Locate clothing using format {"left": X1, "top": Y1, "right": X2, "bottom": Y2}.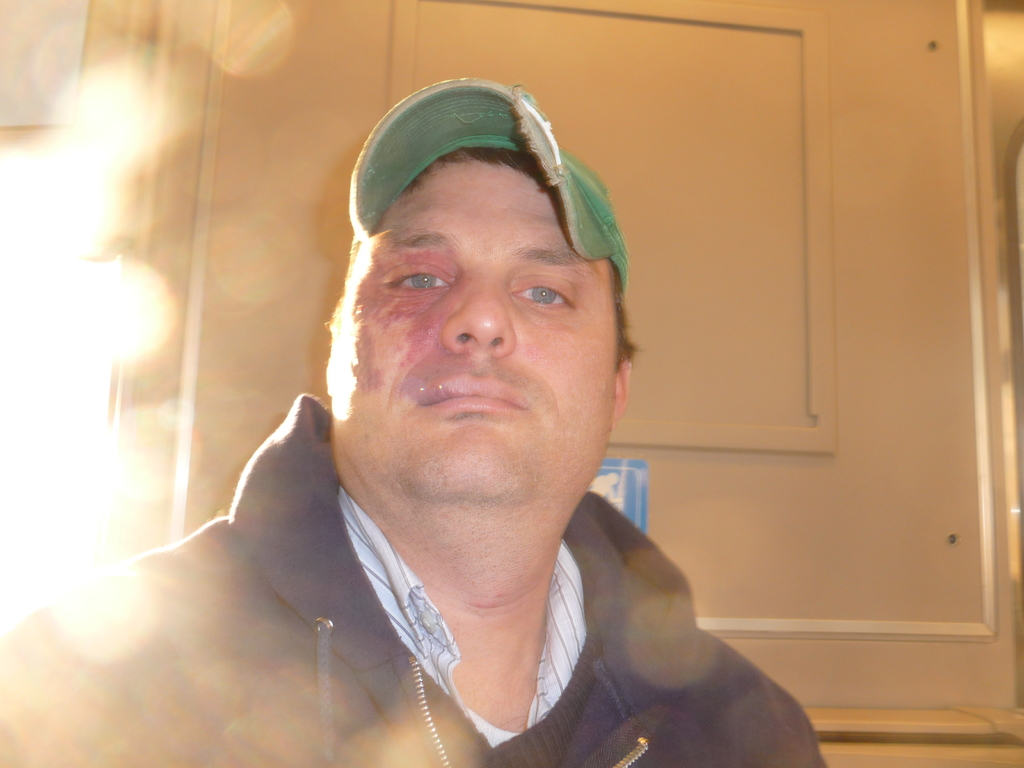
{"left": 65, "top": 435, "right": 760, "bottom": 749}.
